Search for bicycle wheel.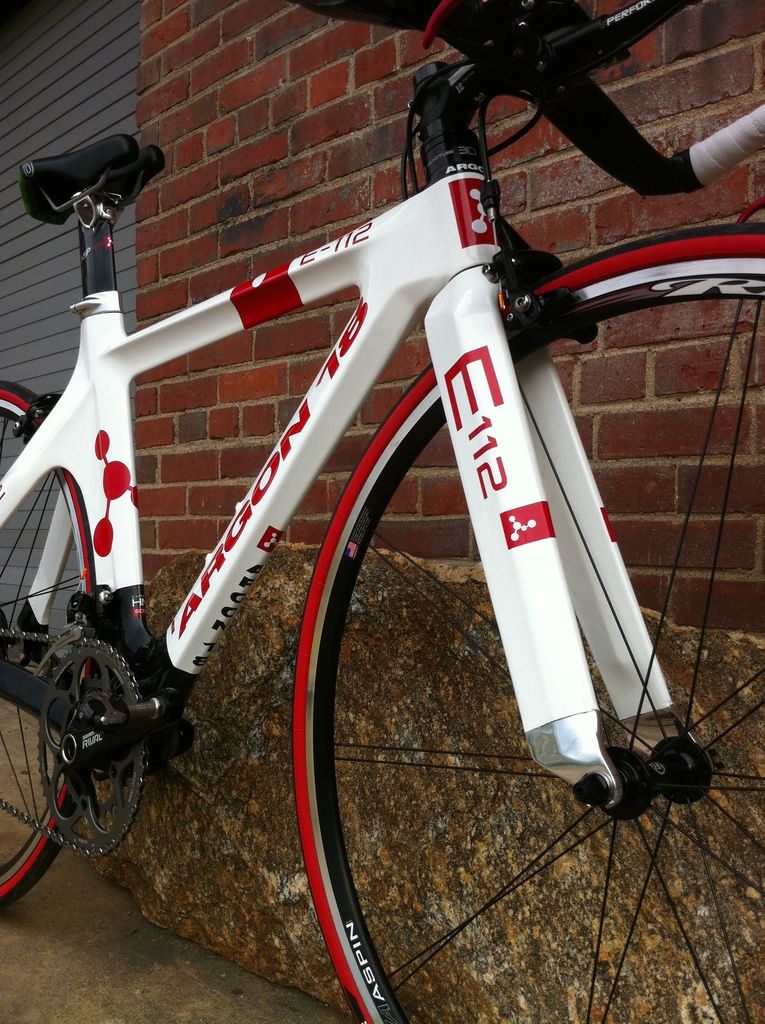
Found at 0, 379, 112, 921.
